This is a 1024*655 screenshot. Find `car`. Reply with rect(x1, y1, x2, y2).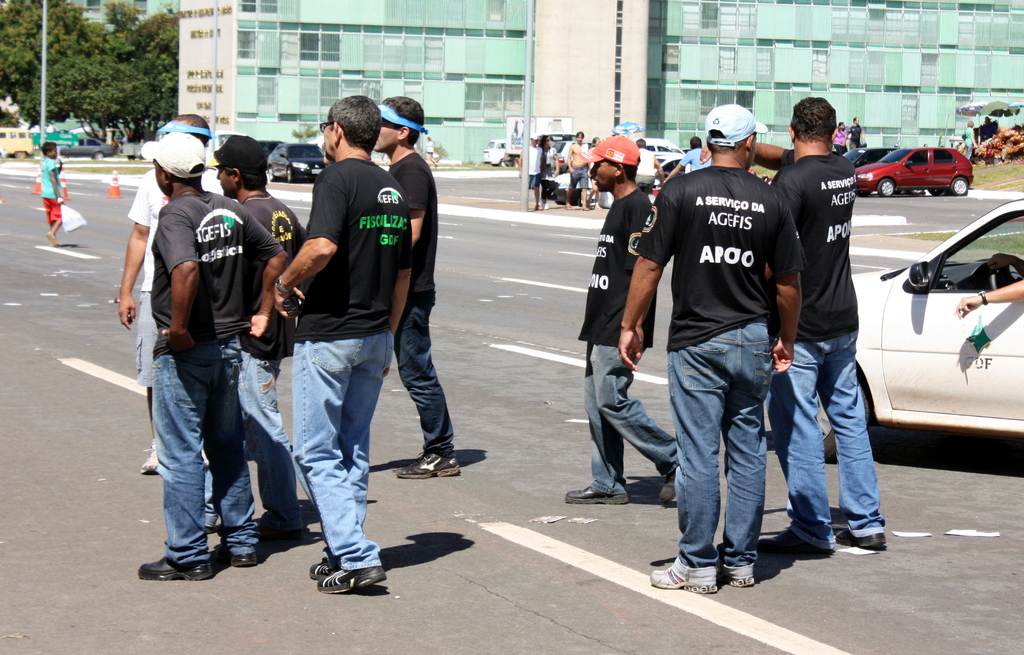
rect(268, 142, 329, 184).
